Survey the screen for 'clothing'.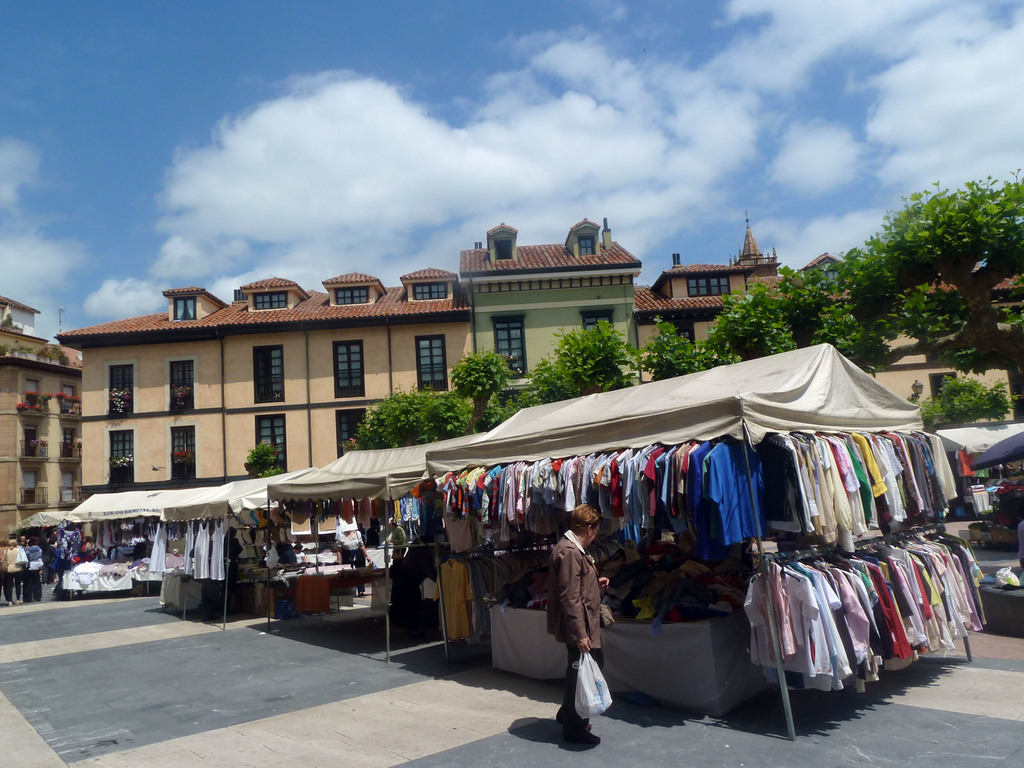
Survey found: [540,514,626,732].
